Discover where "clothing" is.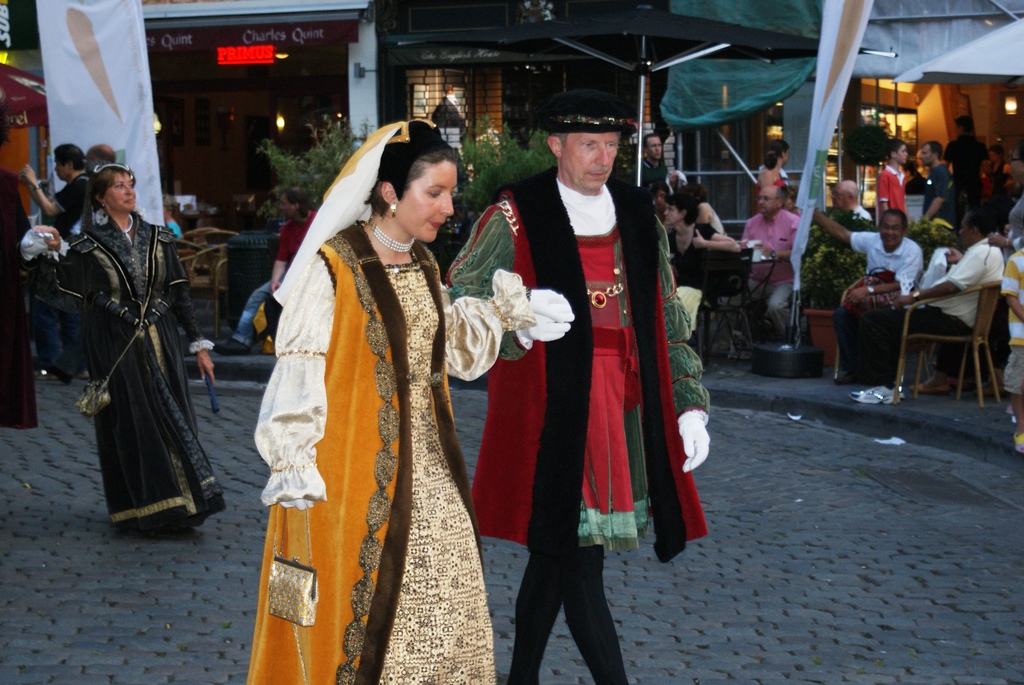
Discovered at bbox=(1009, 193, 1023, 252).
